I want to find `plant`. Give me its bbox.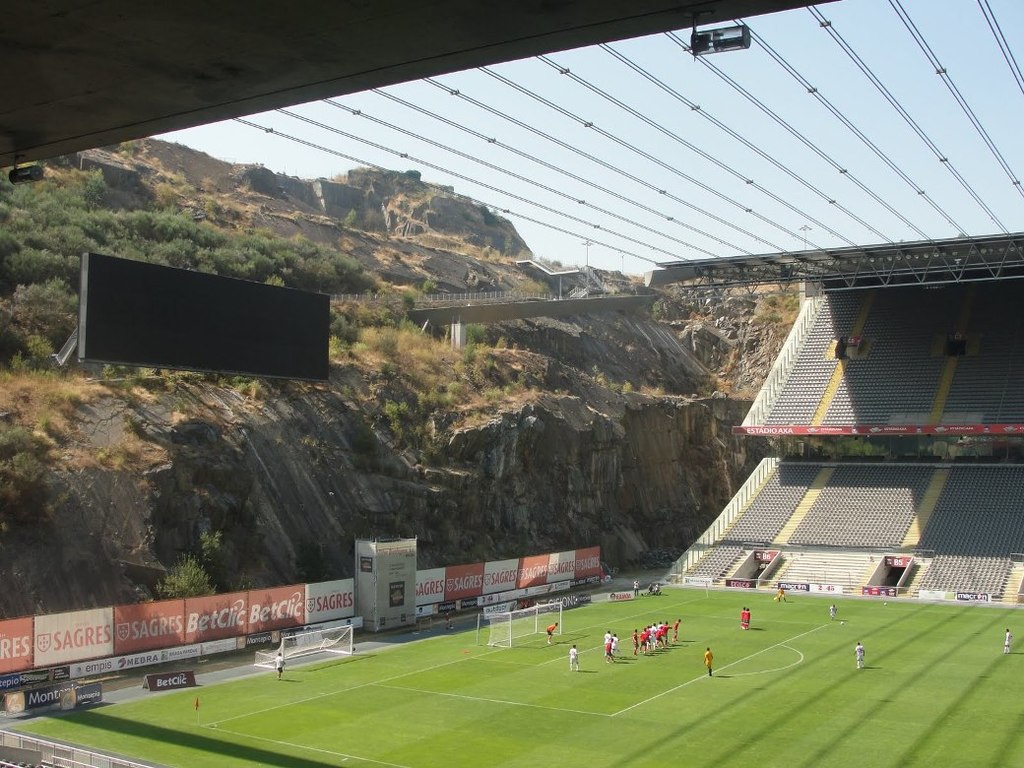
BBox(390, 288, 416, 307).
